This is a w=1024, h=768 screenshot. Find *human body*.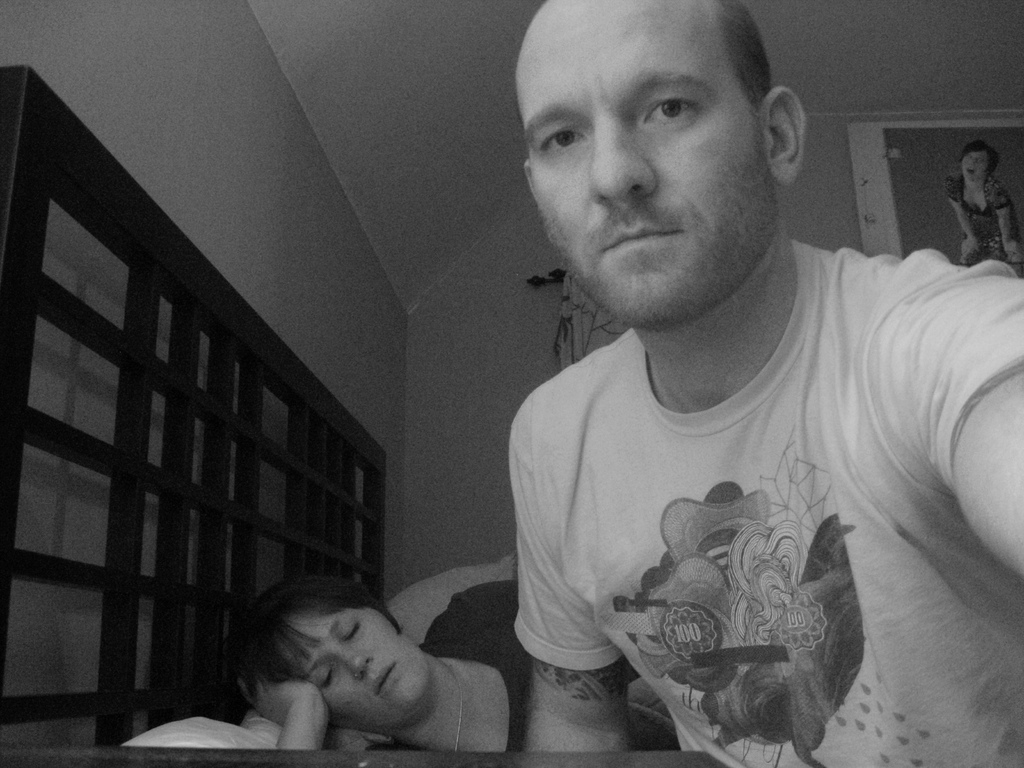
Bounding box: <box>947,175,1023,266</box>.
